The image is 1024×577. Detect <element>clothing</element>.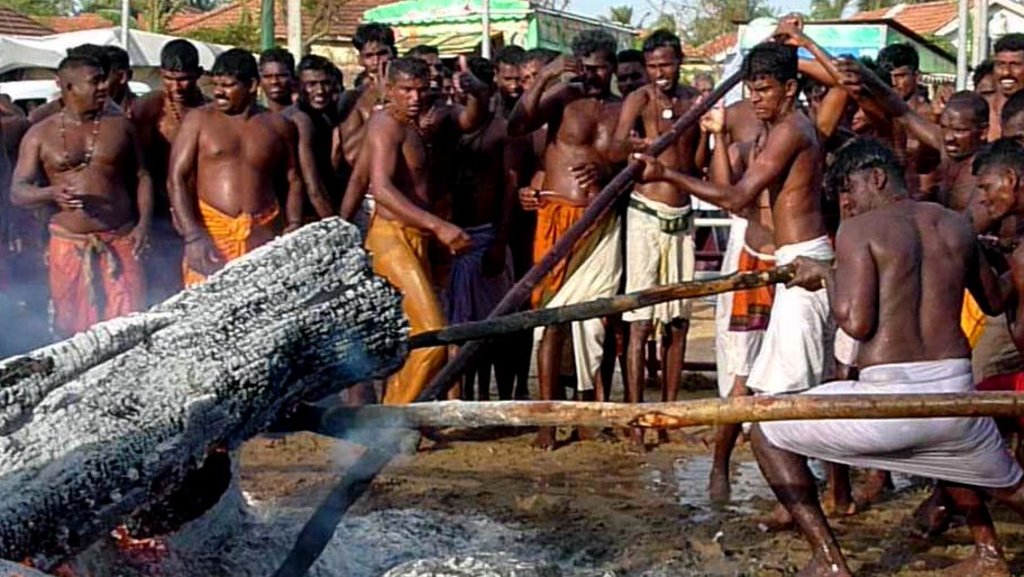
Detection: 38 213 173 346.
